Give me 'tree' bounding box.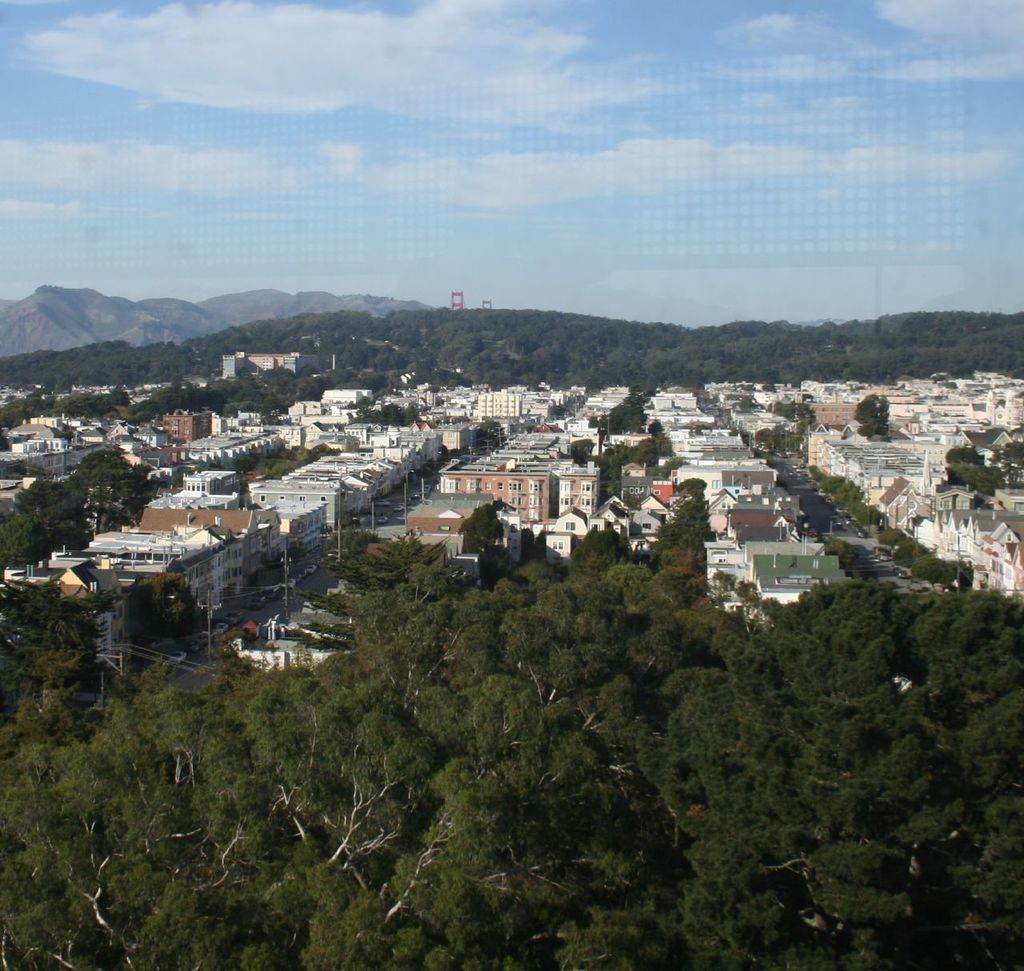
850/389/889/442.
